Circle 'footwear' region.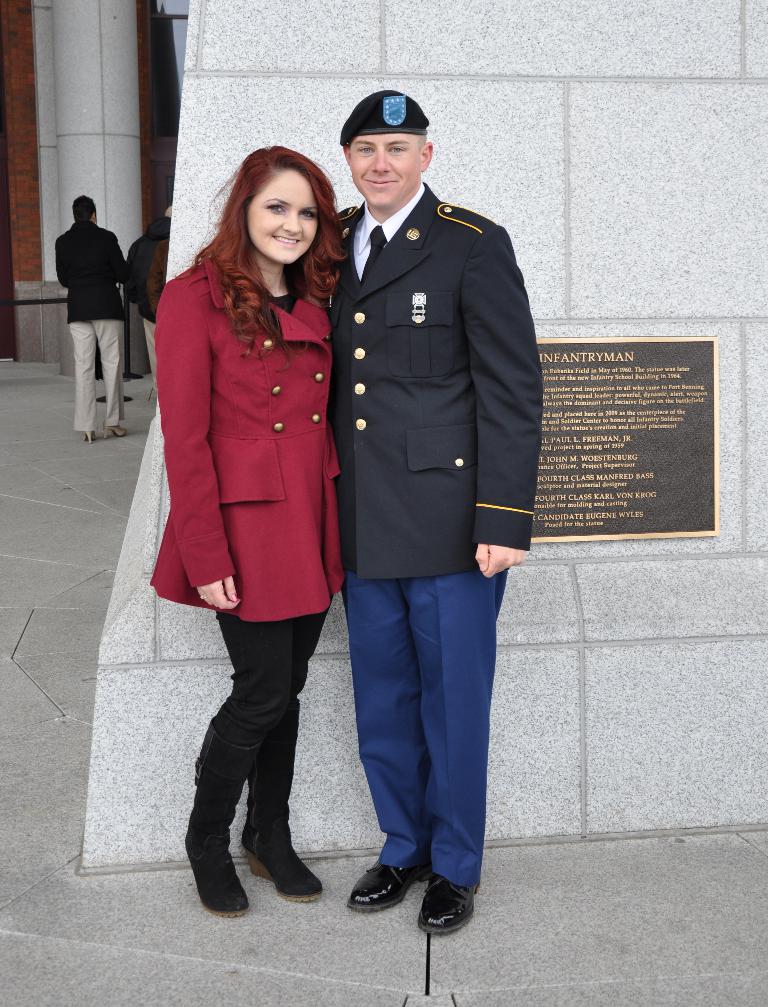
Region: [left=104, top=423, right=127, bottom=436].
